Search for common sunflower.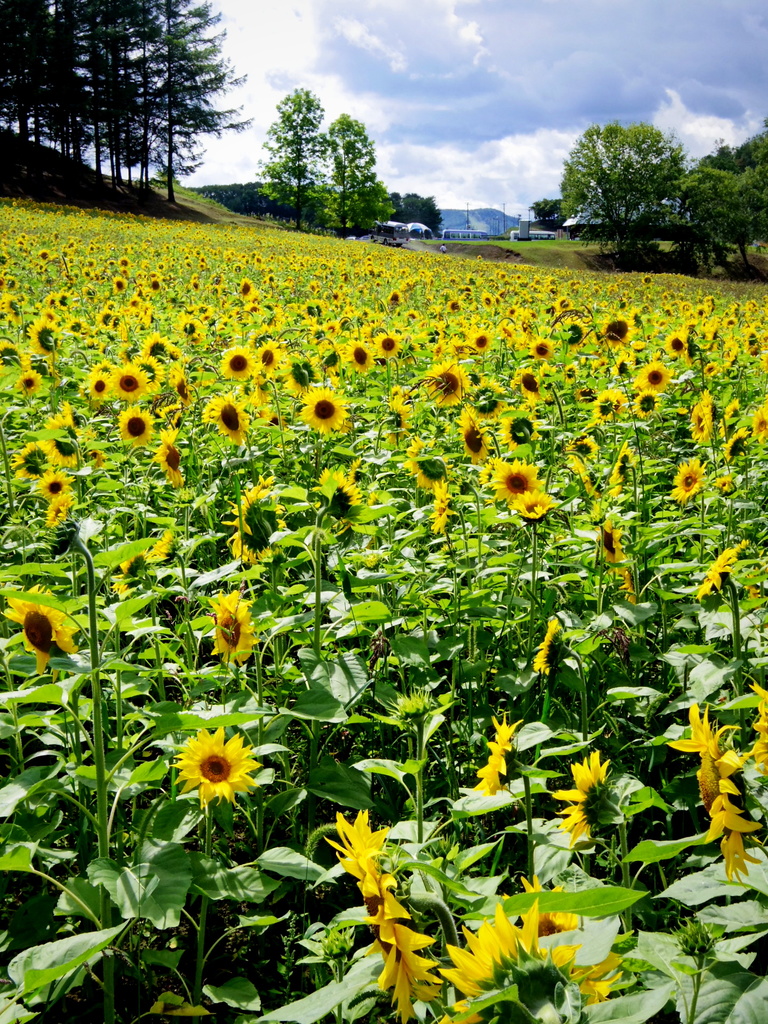
Found at box=[437, 369, 467, 407].
